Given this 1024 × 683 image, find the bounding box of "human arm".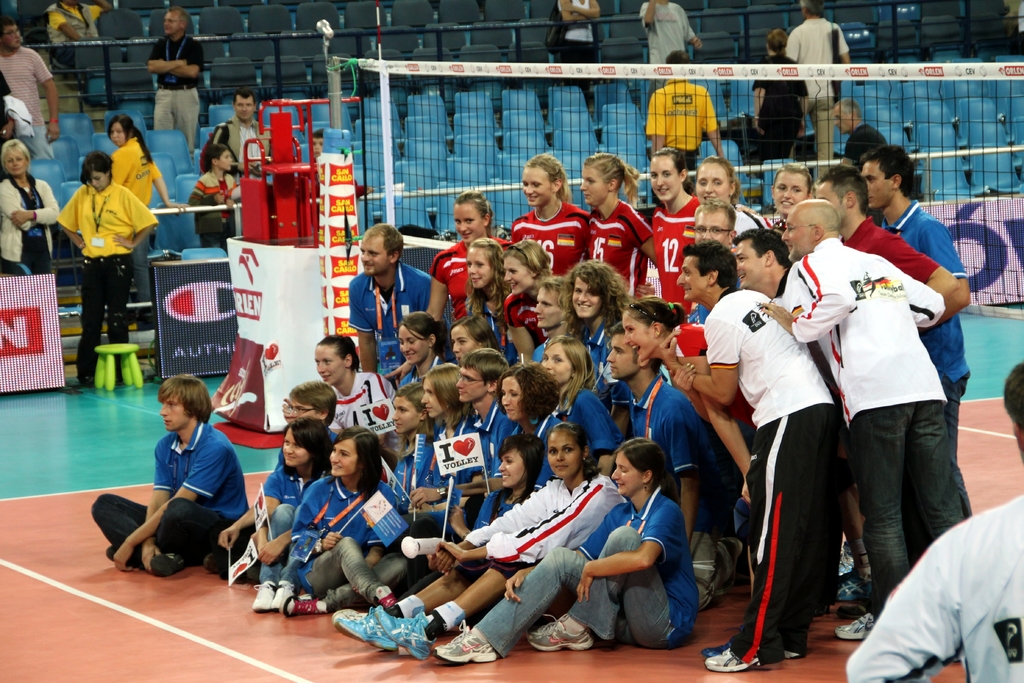
[x1=291, y1=507, x2=326, y2=552].
